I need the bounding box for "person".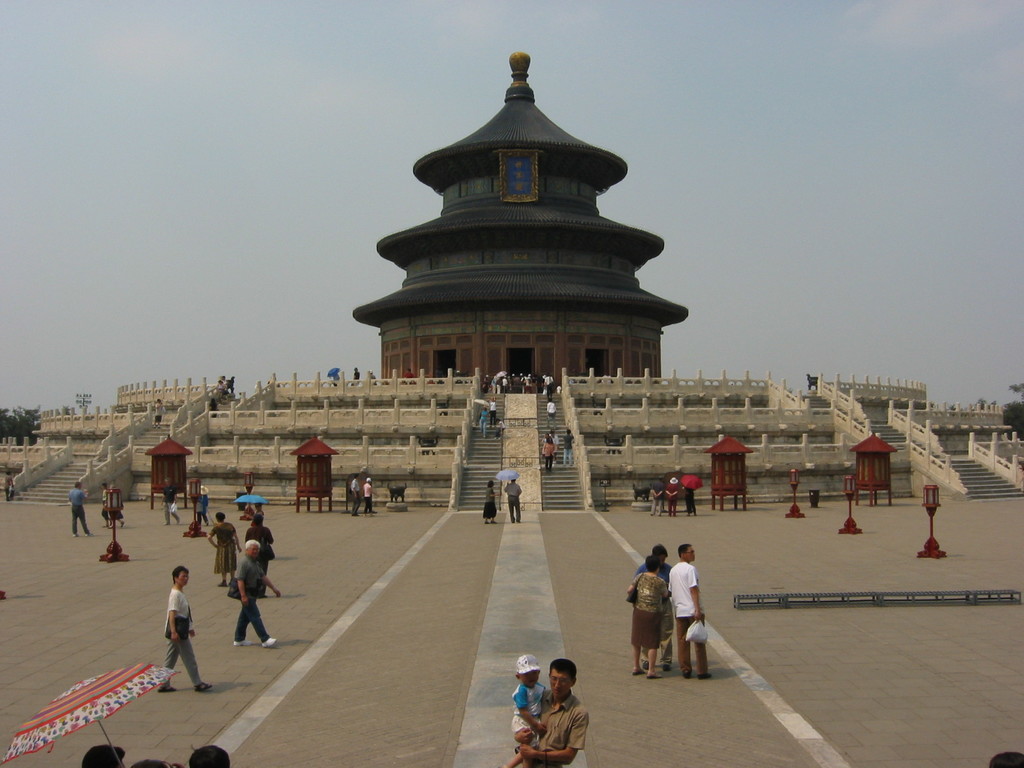
Here it is: select_region(250, 503, 268, 525).
